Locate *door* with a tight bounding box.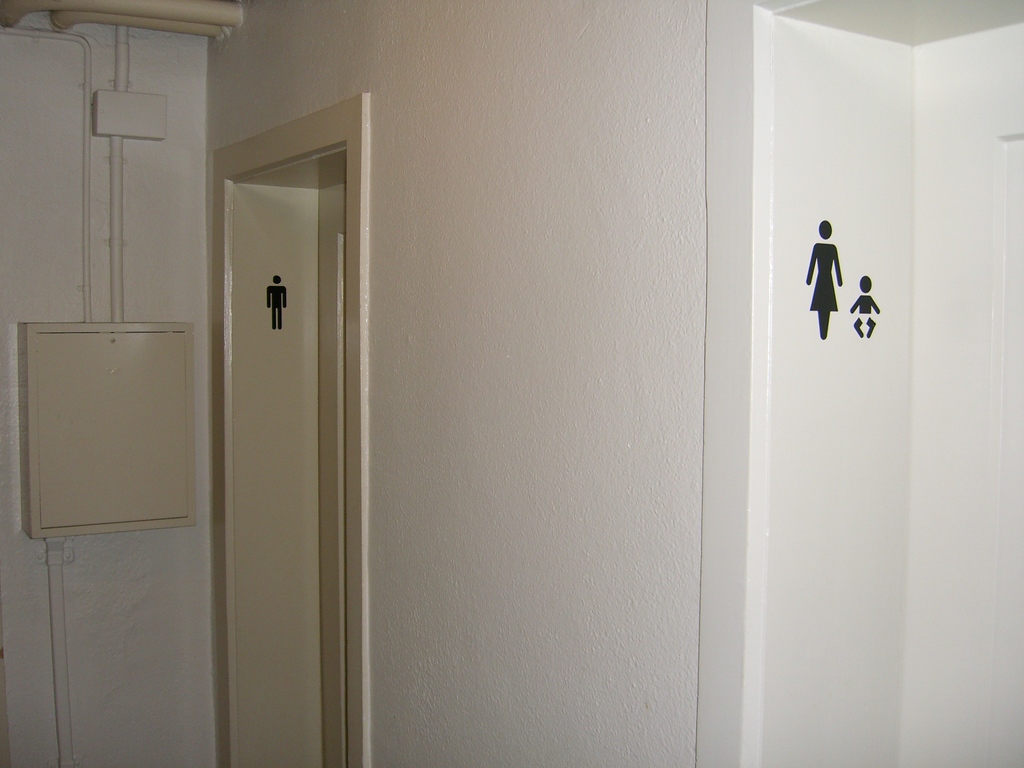
(900,0,1023,767).
